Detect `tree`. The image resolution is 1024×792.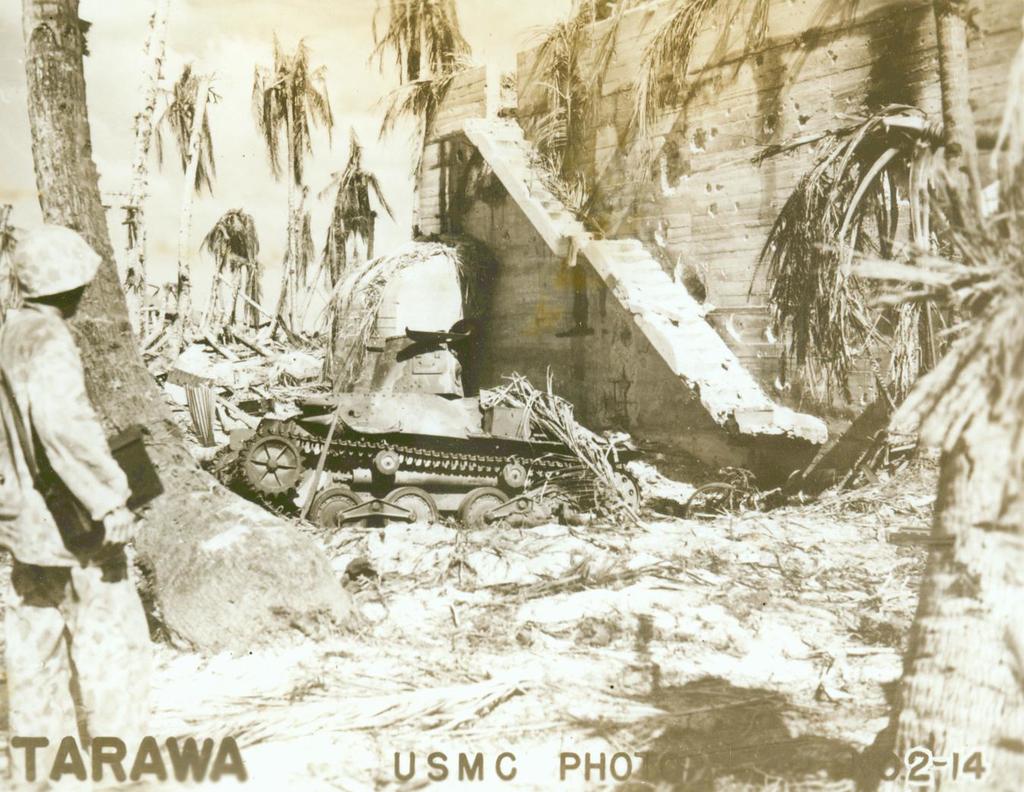
select_region(640, 0, 983, 245).
